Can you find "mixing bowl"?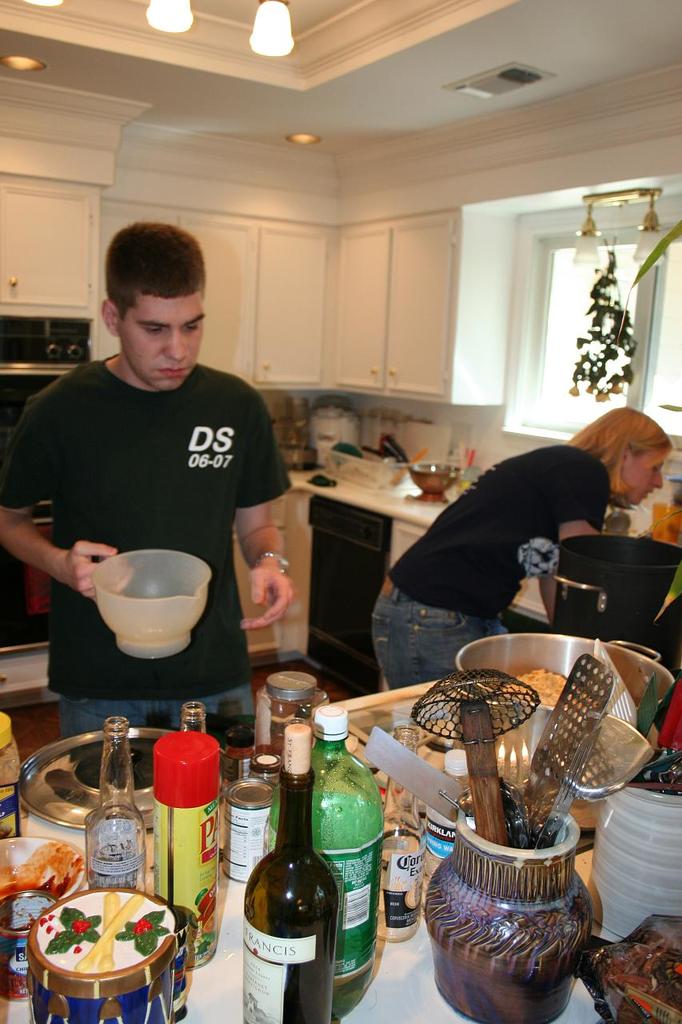
Yes, bounding box: (0, 835, 86, 904).
